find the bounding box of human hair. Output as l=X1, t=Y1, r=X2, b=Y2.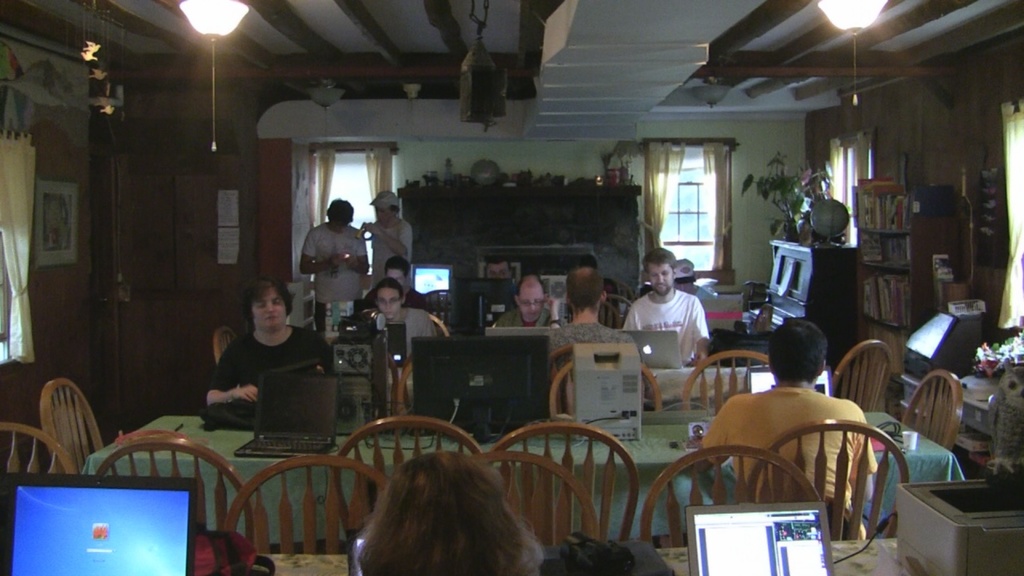
l=341, t=446, r=552, b=575.
